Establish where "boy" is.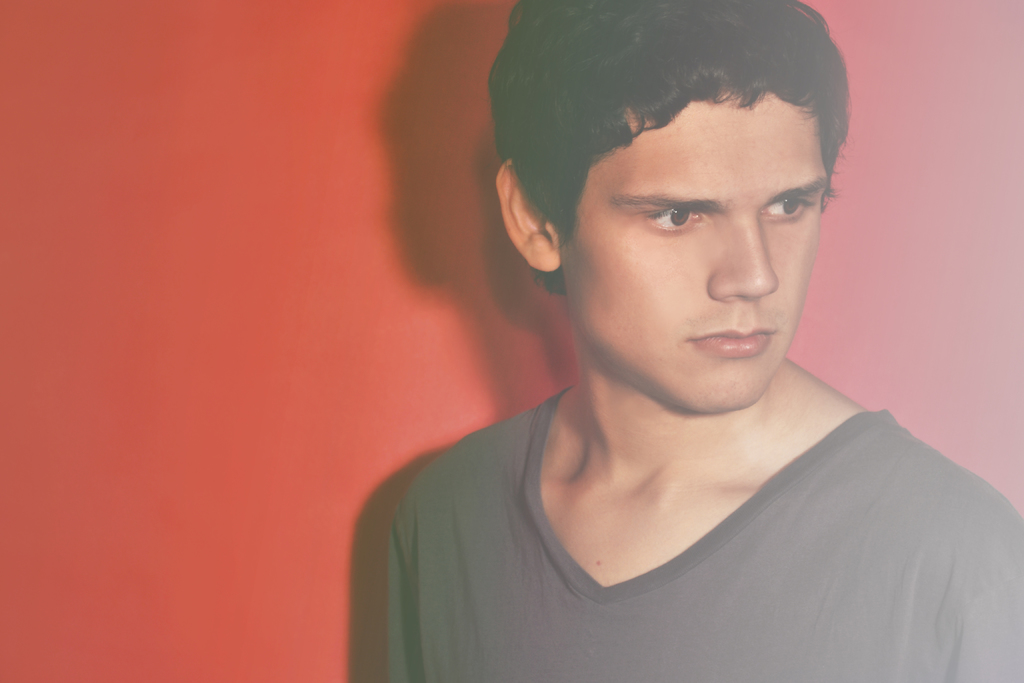
Established at box=[375, 0, 981, 648].
